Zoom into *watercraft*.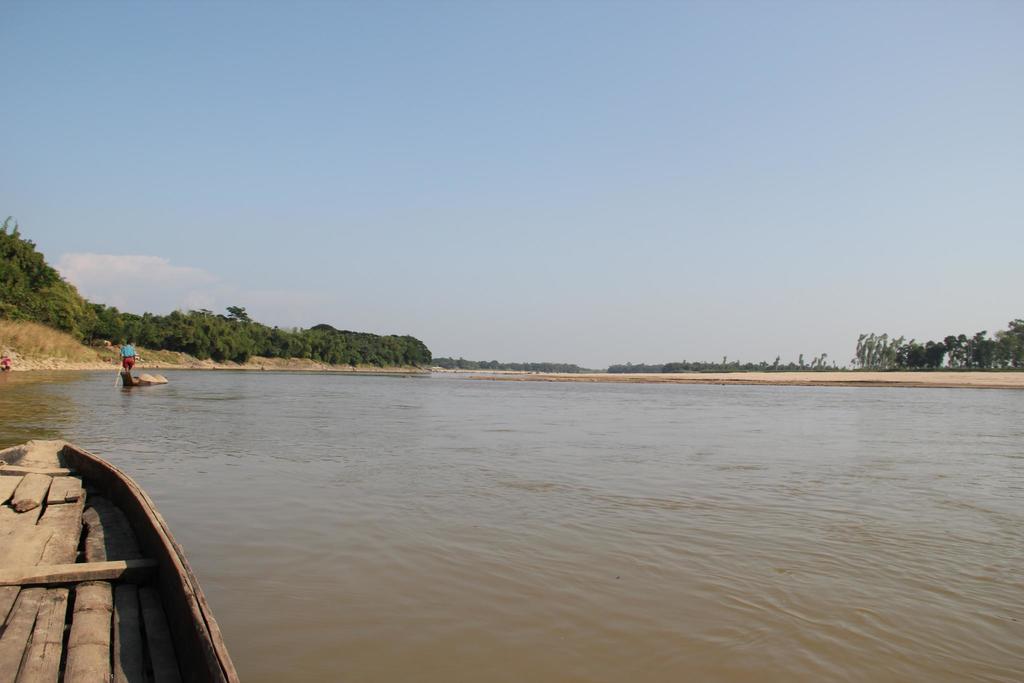
Zoom target: 20, 416, 250, 645.
